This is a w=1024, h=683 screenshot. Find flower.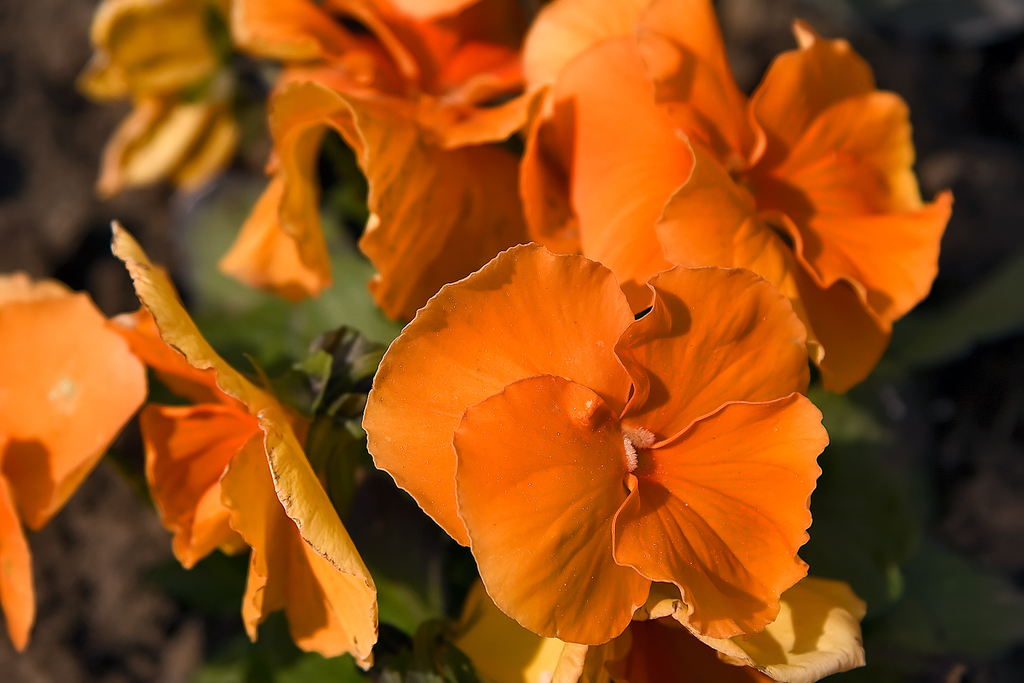
Bounding box: (x1=0, y1=265, x2=155, y2=645).
